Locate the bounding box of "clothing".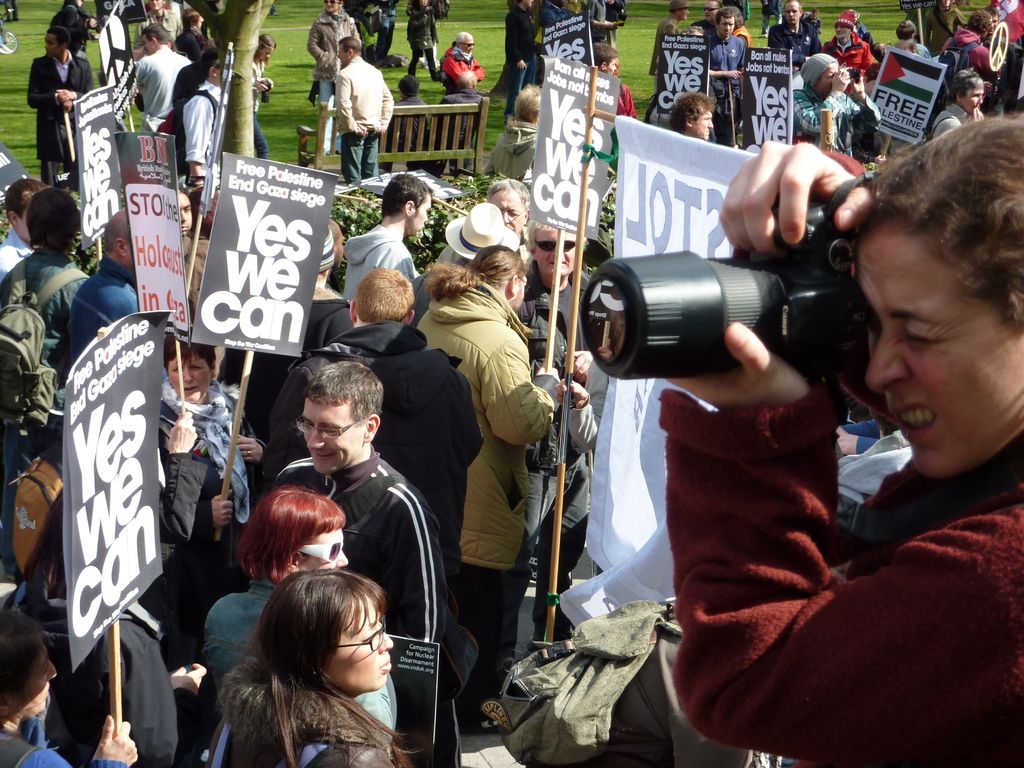
Bounding box: 4:0:19:22.
